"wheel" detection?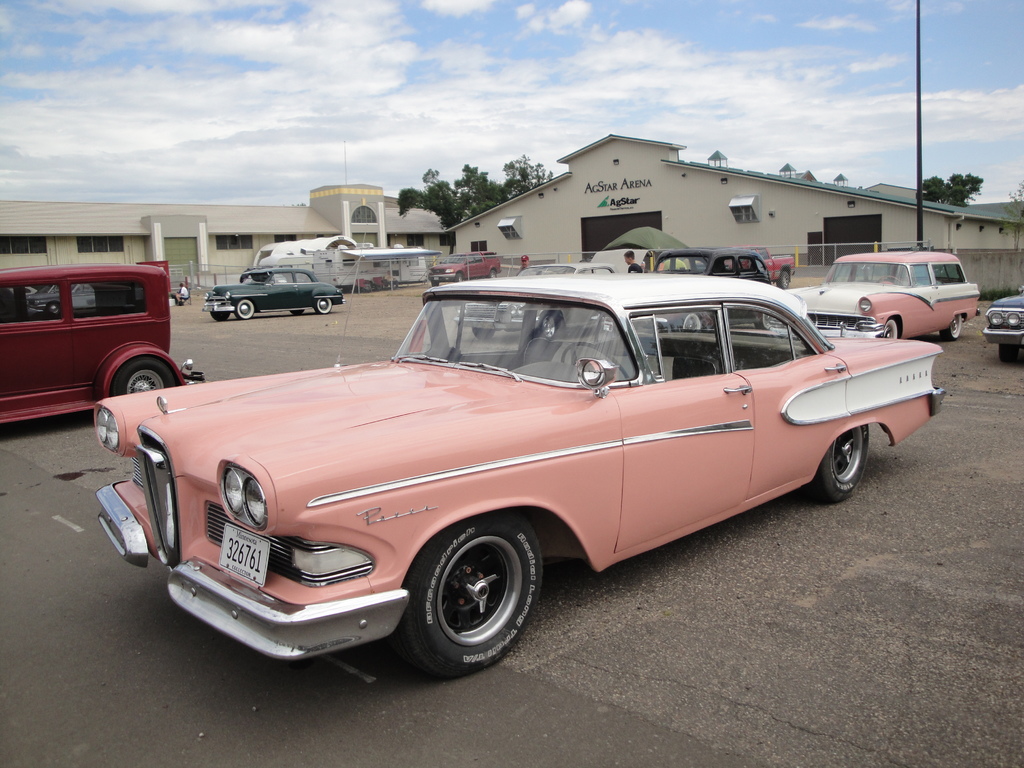
box=[878, 275, 903, 285]
